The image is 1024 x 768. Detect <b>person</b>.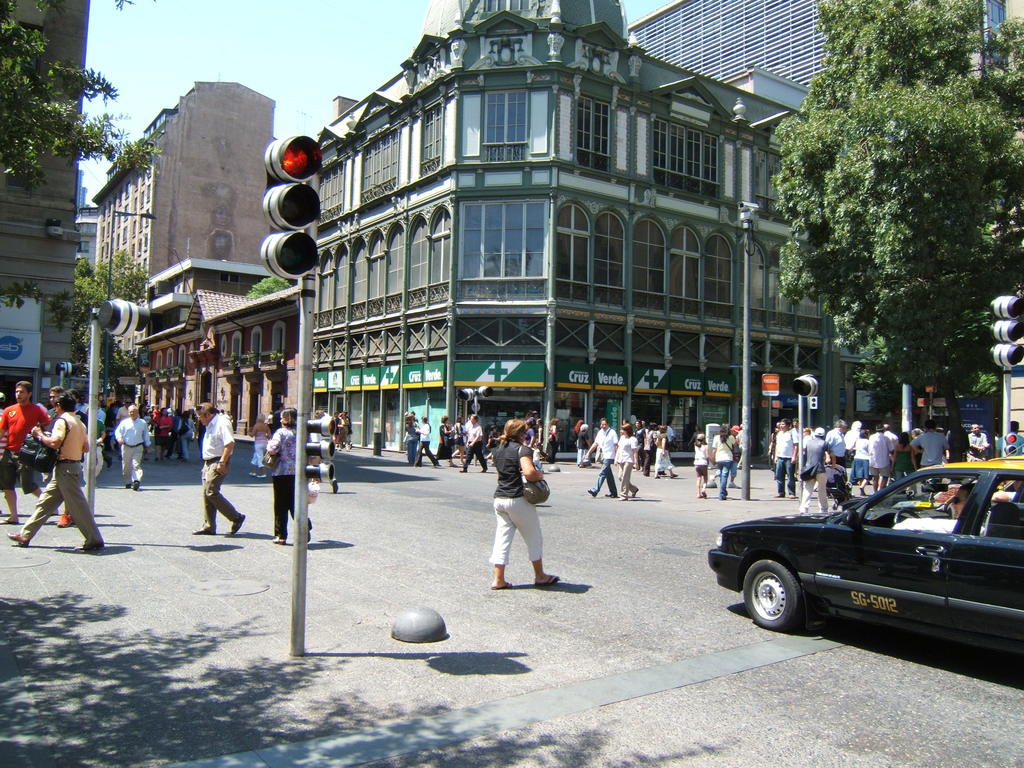
Detection: 647/419/674/481.
